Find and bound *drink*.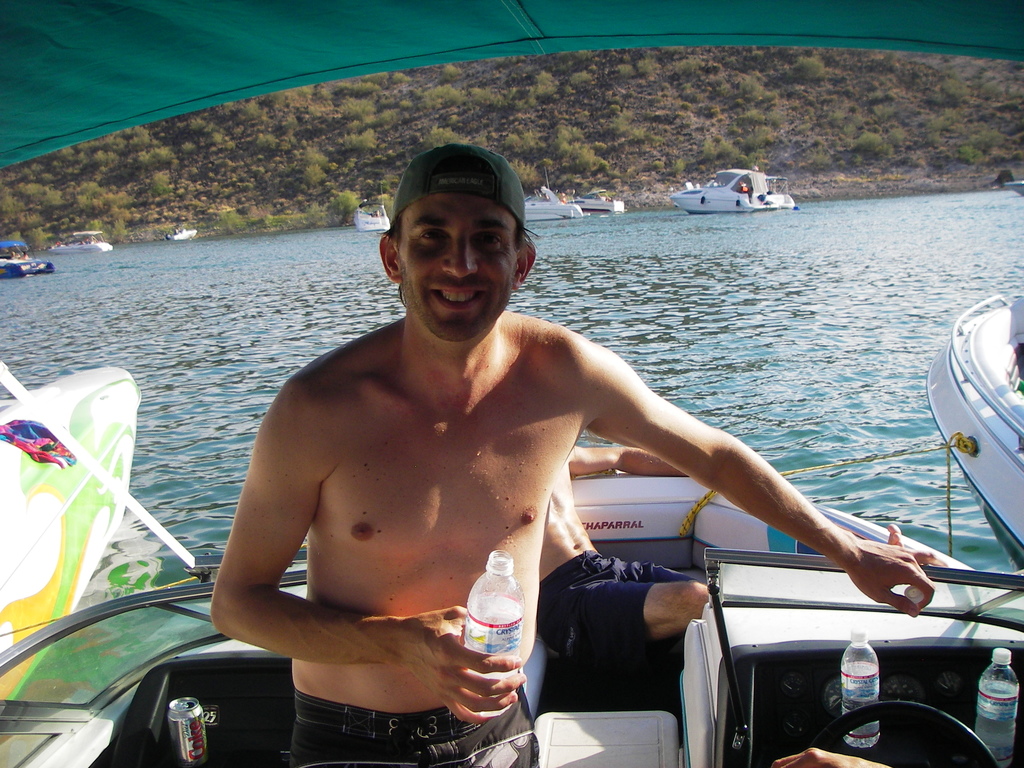
Bound: x1=839, y1=689, x2=882, y2=745.
